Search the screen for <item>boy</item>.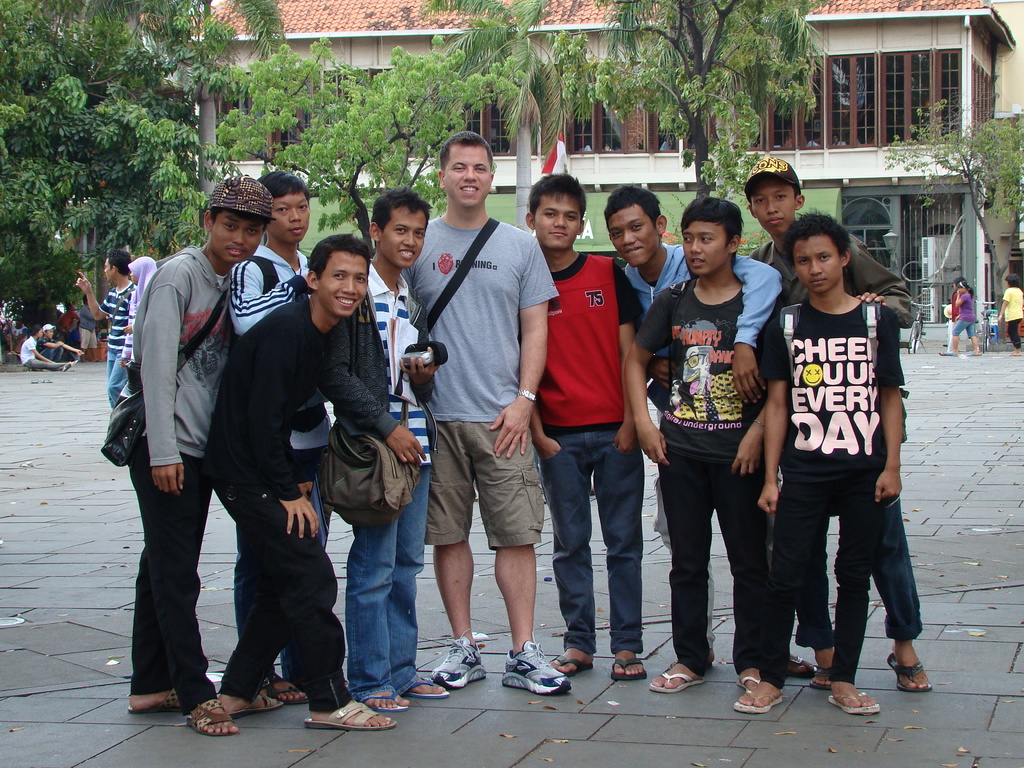
Found at (x1=604, y1=181, x2=816, y2=668).
